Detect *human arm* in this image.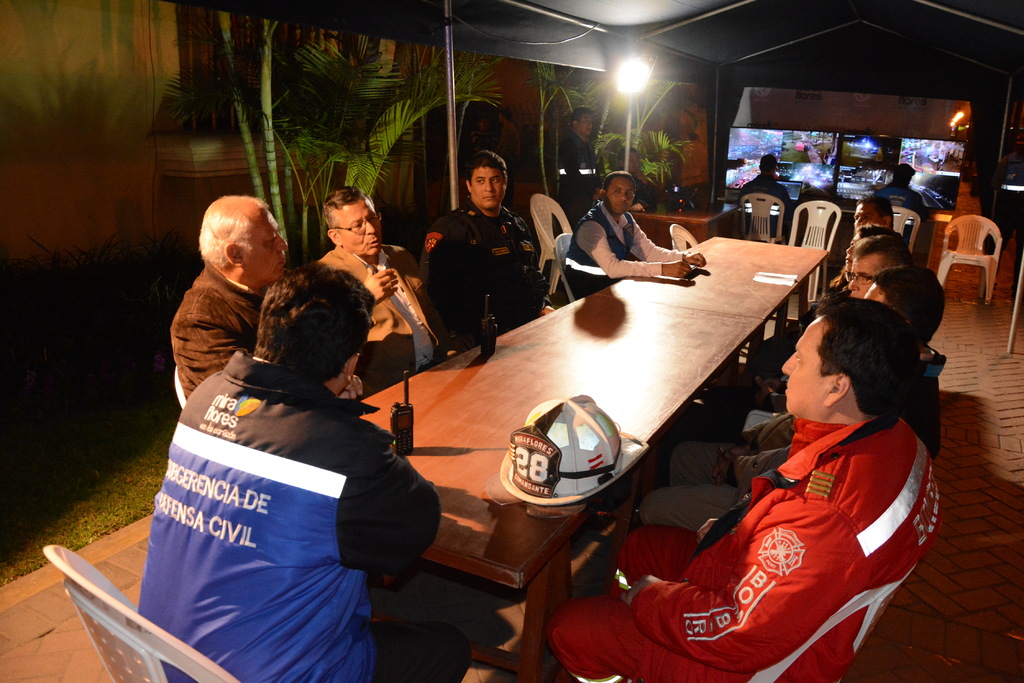
Detection: pyautogui.locateOnScreen(624, 218, 706, 268).
